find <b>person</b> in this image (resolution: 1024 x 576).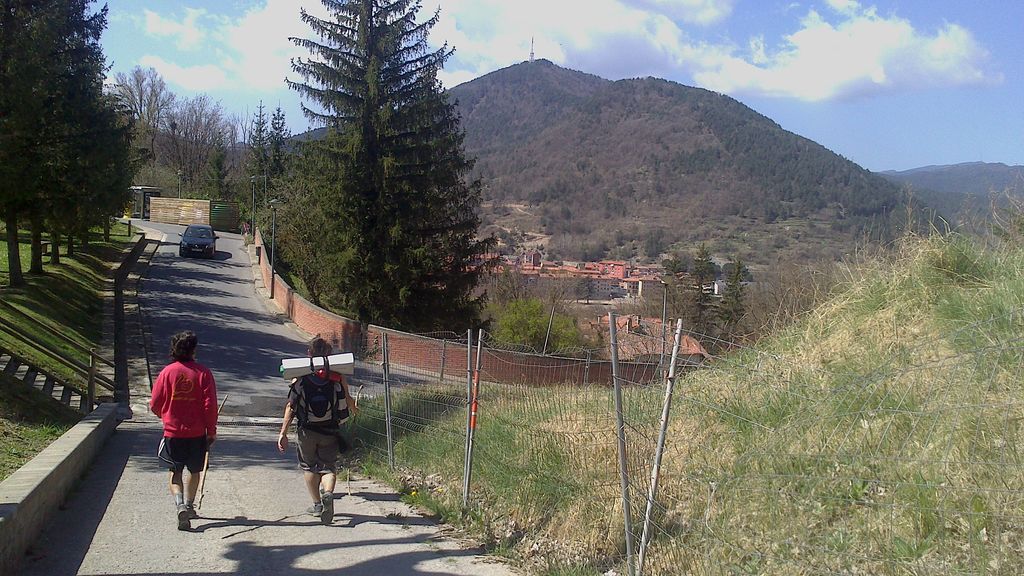
rect(145, 334, 220, 532).
